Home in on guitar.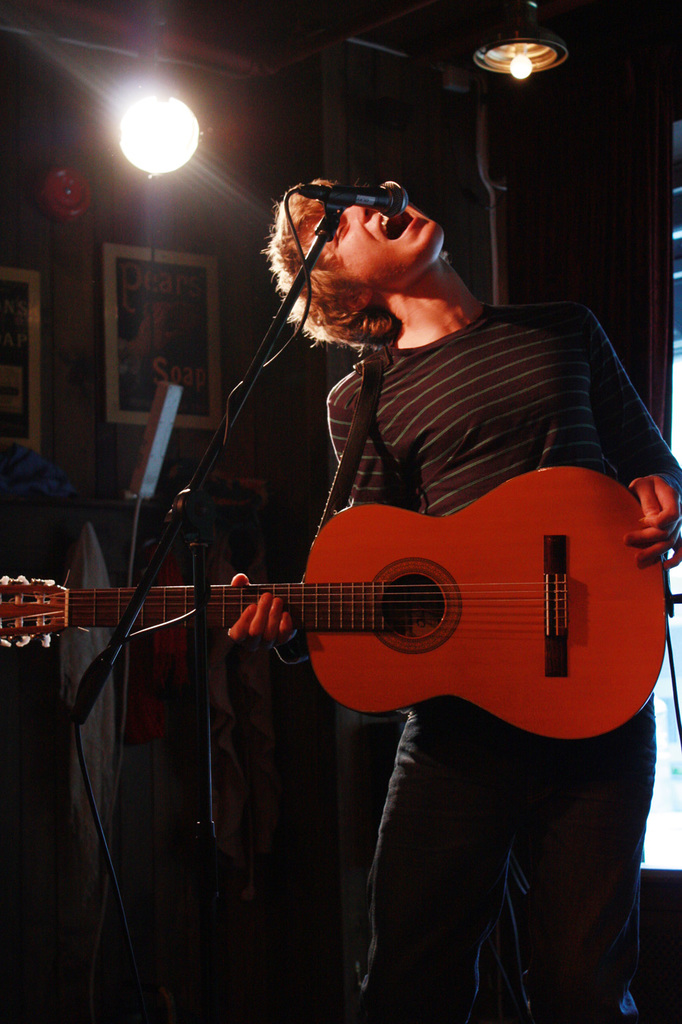
Homed in at {"x1": 0, "y1": 463, "x2": 681, "y2": 747}.
